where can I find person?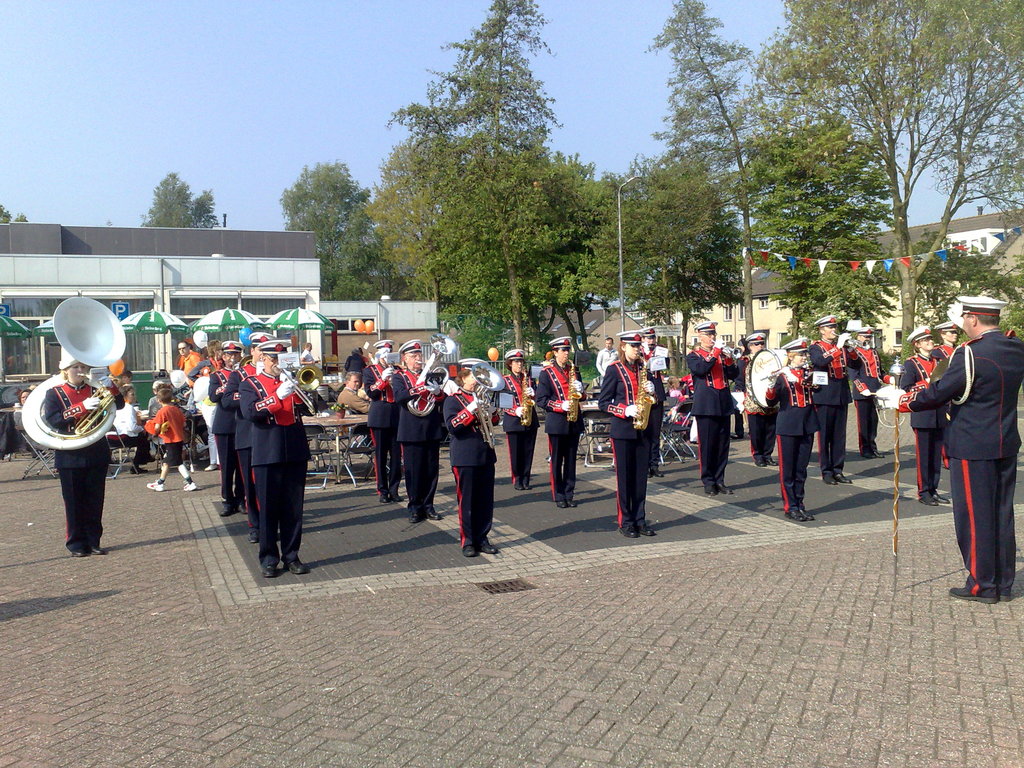
You can find it at {"left": 600, "top": 331, "right": 655, "bottom": 534}.
